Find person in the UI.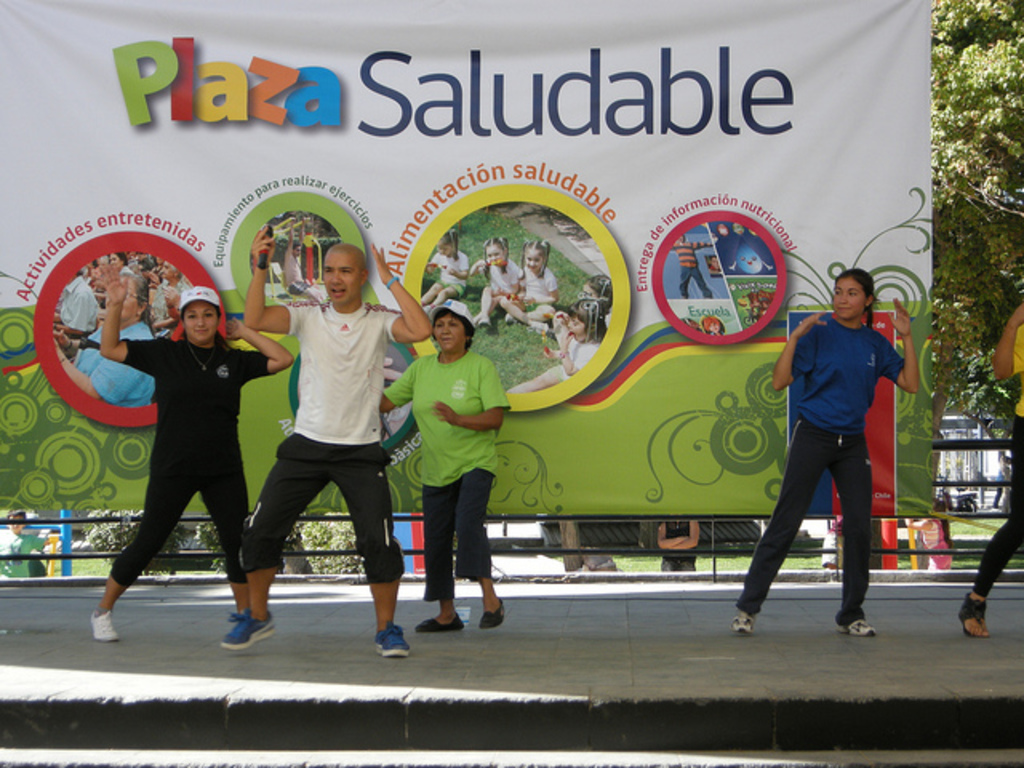
UI element at [910, 499, 950, 573].
